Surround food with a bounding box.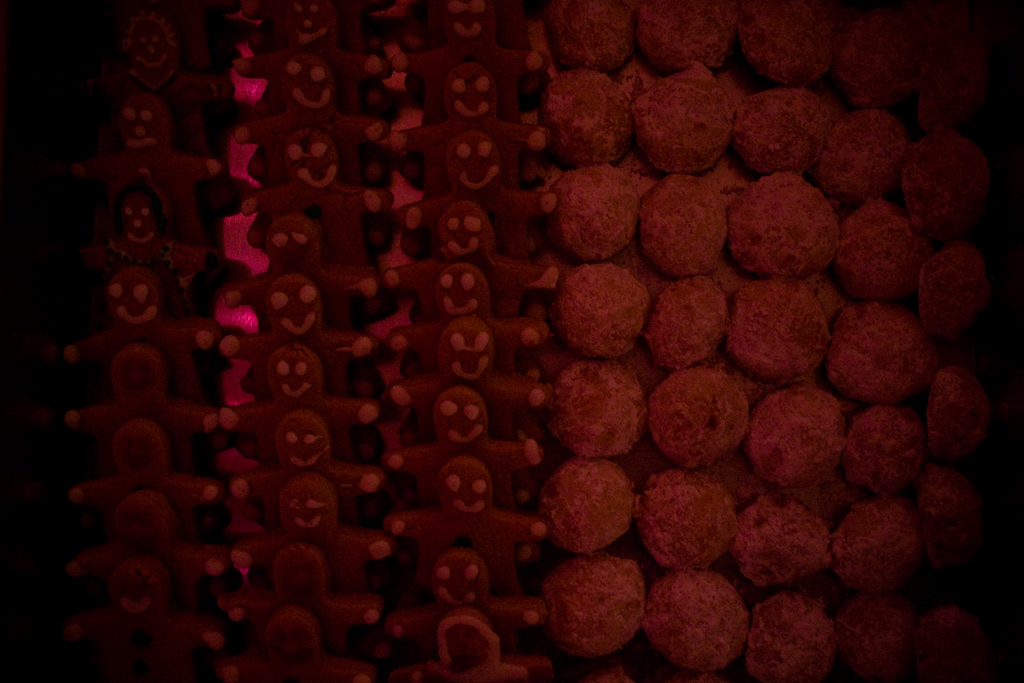
(639, 462, 739, 576).
